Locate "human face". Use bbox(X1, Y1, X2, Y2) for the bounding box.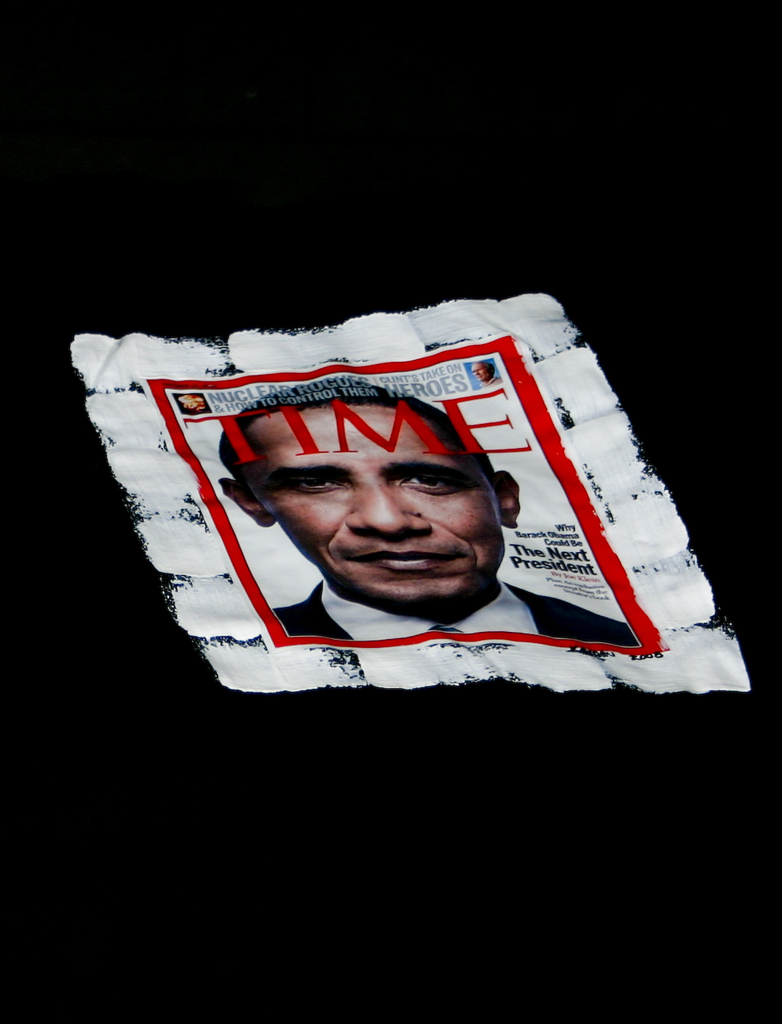
bbox(235, 400, 509, 617).
